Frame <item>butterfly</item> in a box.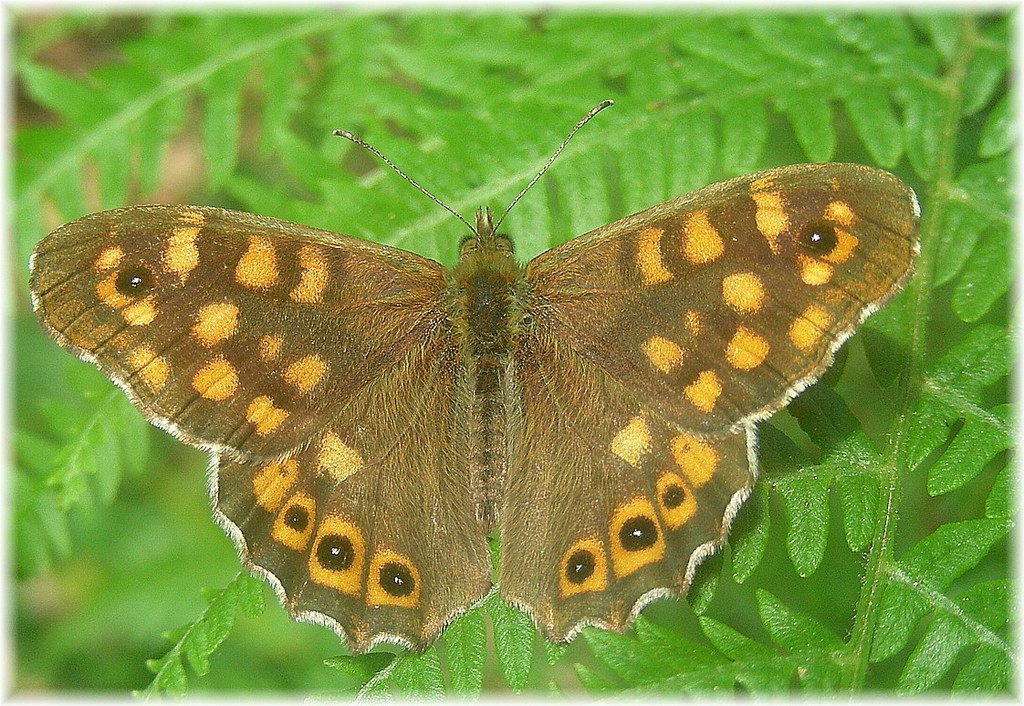
[left=31, top=80, right=925, bottom=675].
